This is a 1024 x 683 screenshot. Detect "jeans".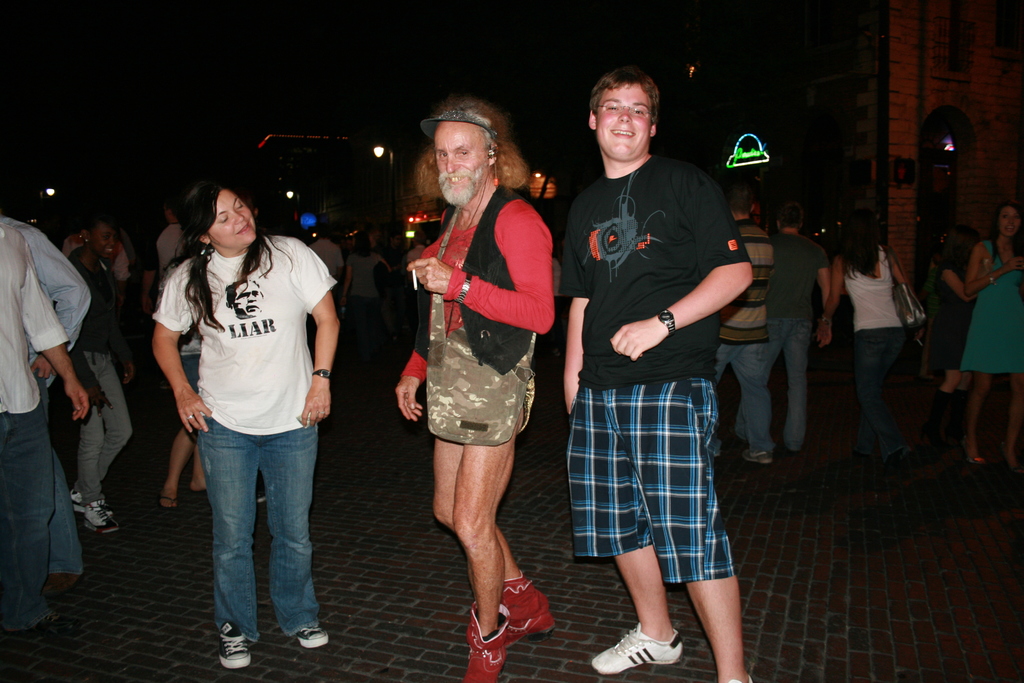
bbox(769, 313, 810, 445).
